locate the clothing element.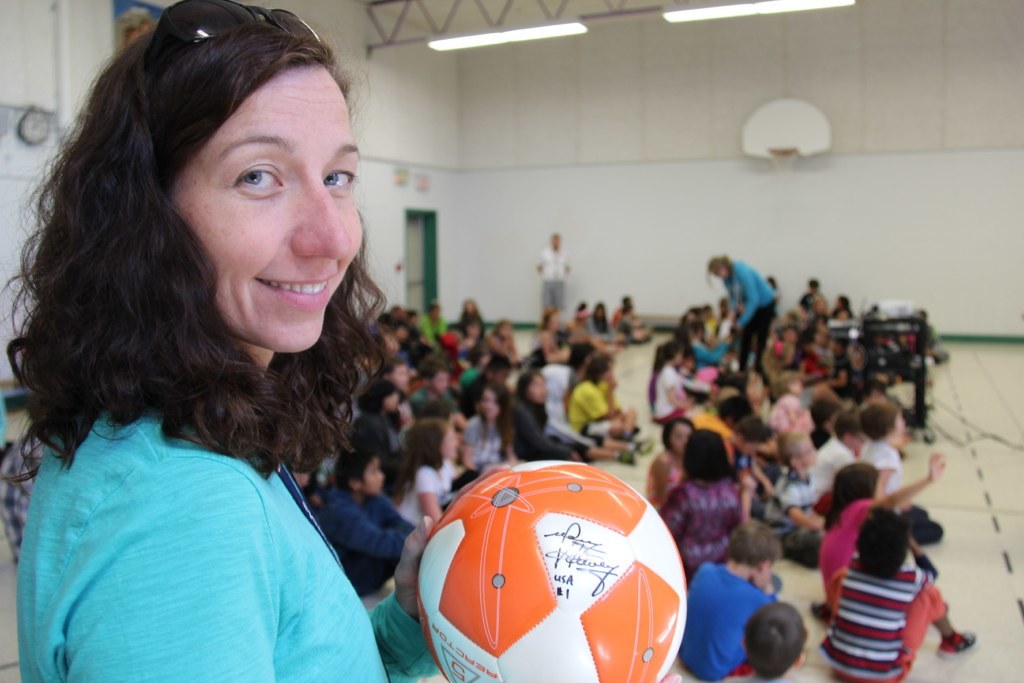
Element bbox: 826, 494, 876, 598.
